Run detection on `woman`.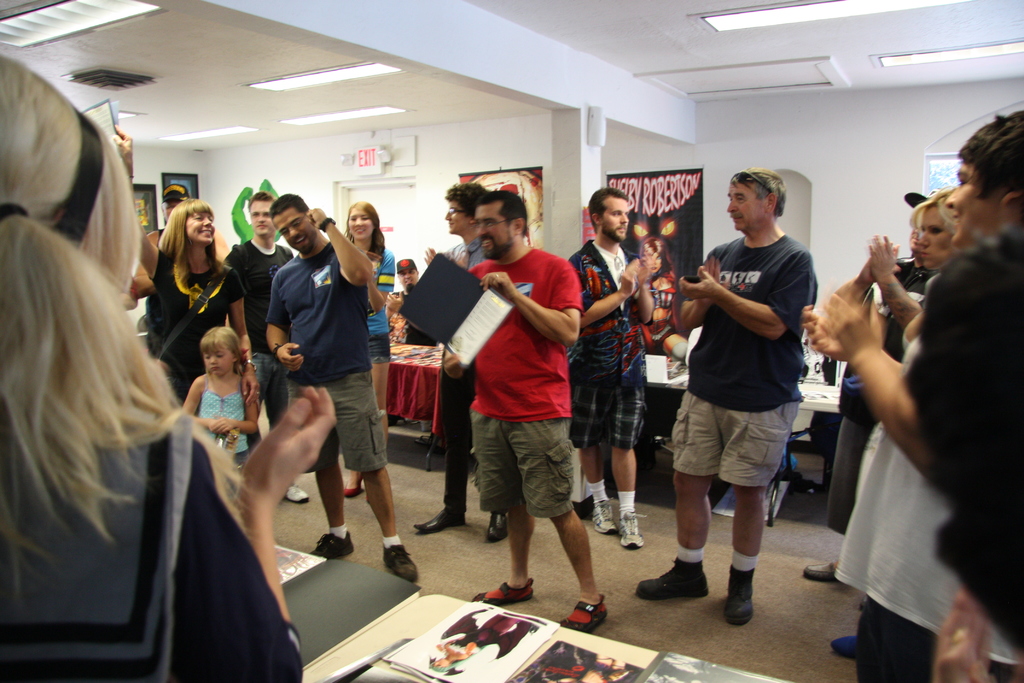
Result: 0:48:323:682.
